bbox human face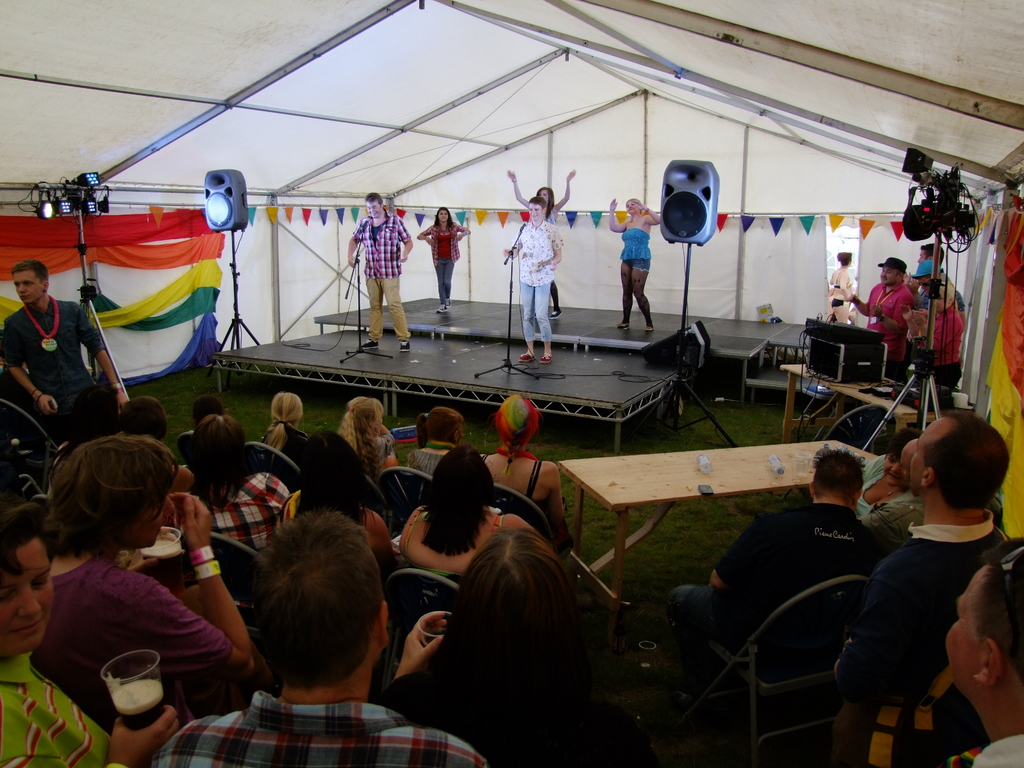
{"x1": 527, "y1": 200, "x2": 545, "y2": 225}
